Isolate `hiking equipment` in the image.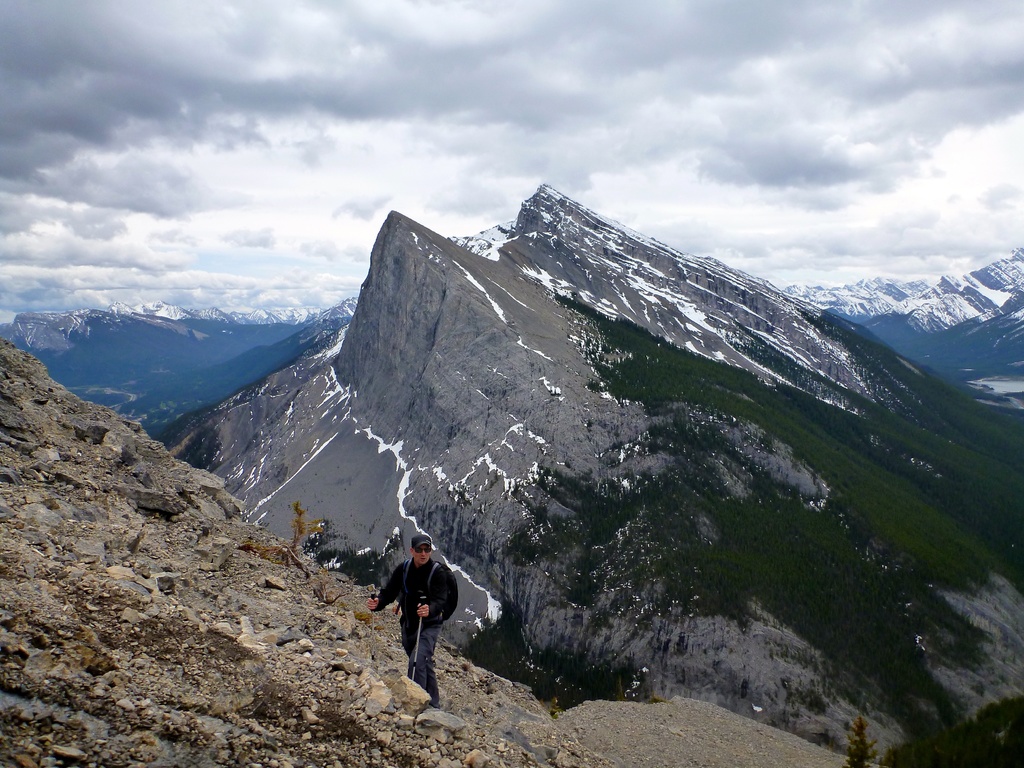
Isolated region: <bbox>413, 595, 425, 681</bbox>.
